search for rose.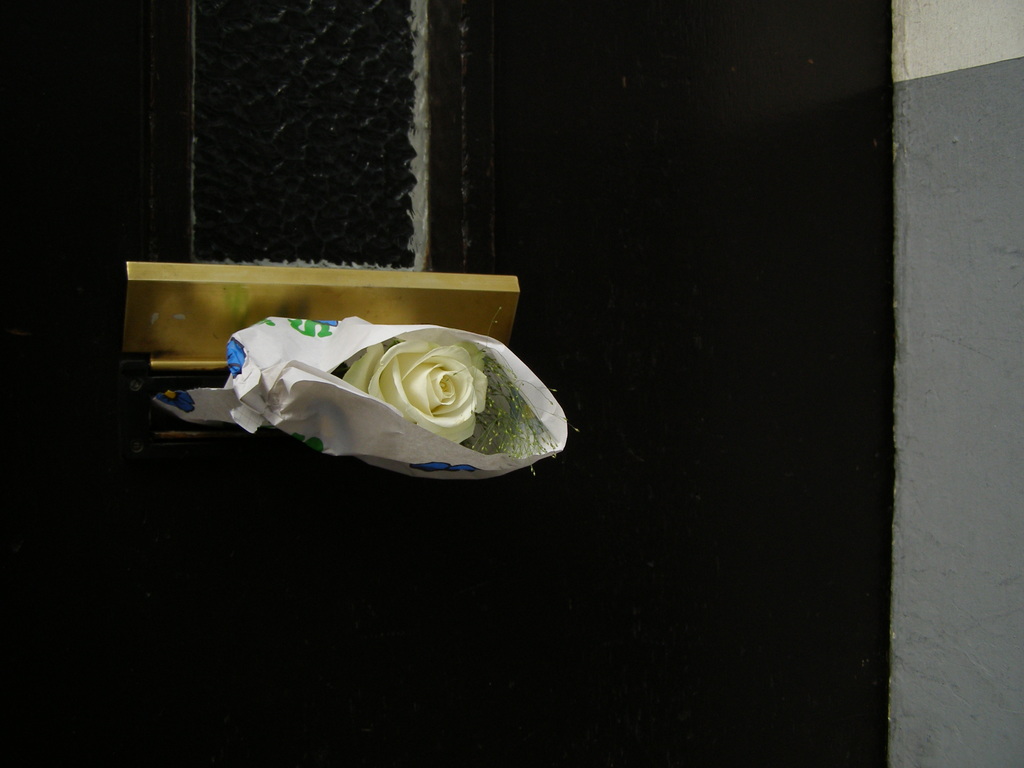
Found at x1=340 y1=337 x2=491 y2=447.
